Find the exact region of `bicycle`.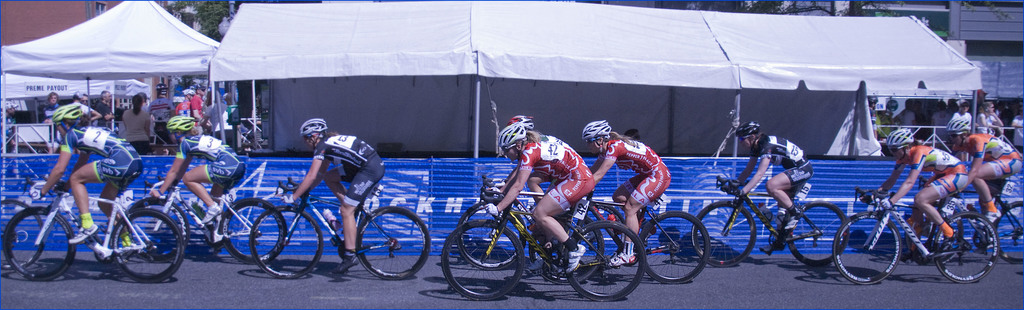
Exact region: (x1=531, y1=187, x2=715, y2=279).
